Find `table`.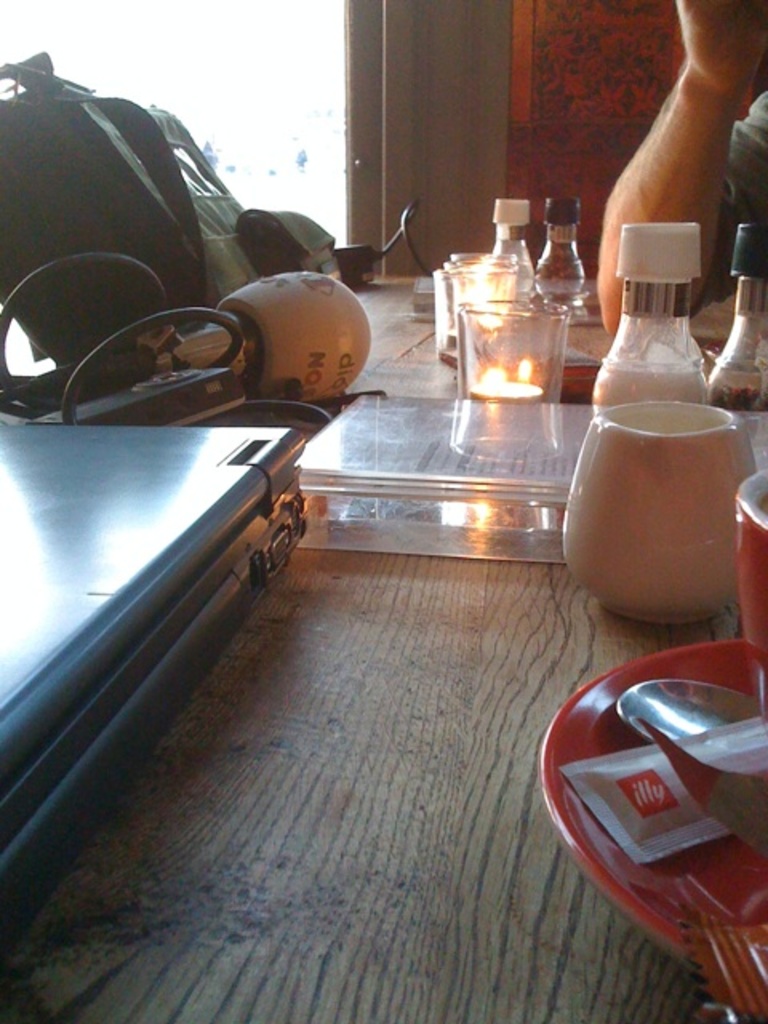
(54,205,731,1023).
